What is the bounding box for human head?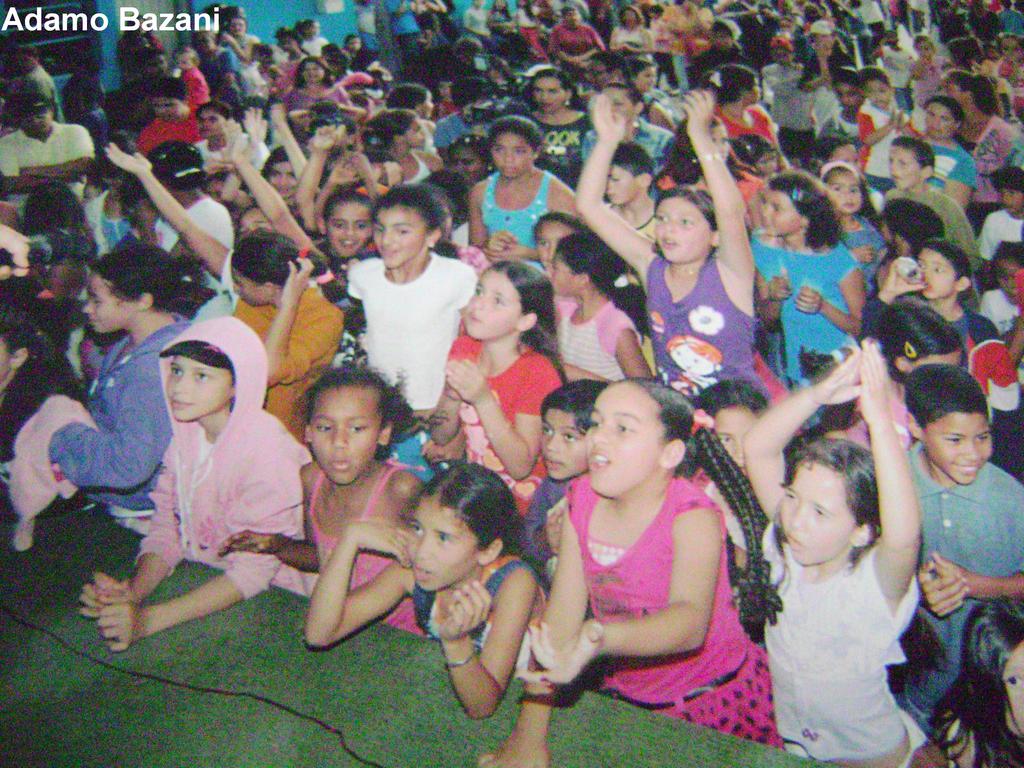
[left=238, top=209, right=271, bottom=236].
